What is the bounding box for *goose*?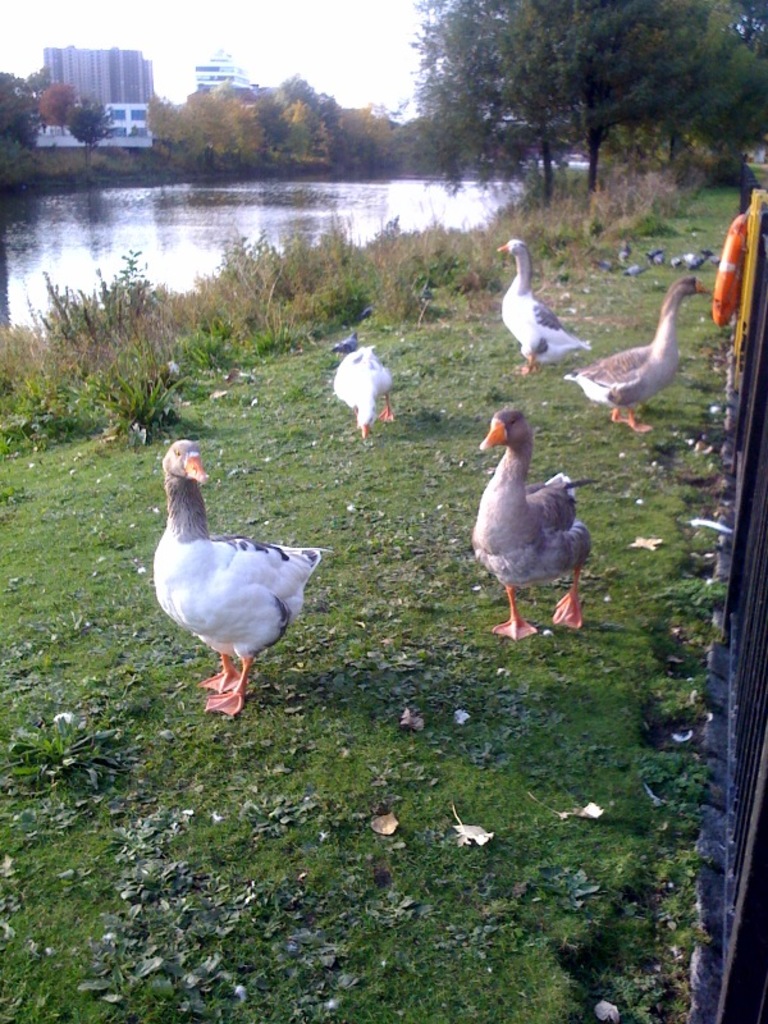
<bbox>570, 273, 709, 438</bbox>.
